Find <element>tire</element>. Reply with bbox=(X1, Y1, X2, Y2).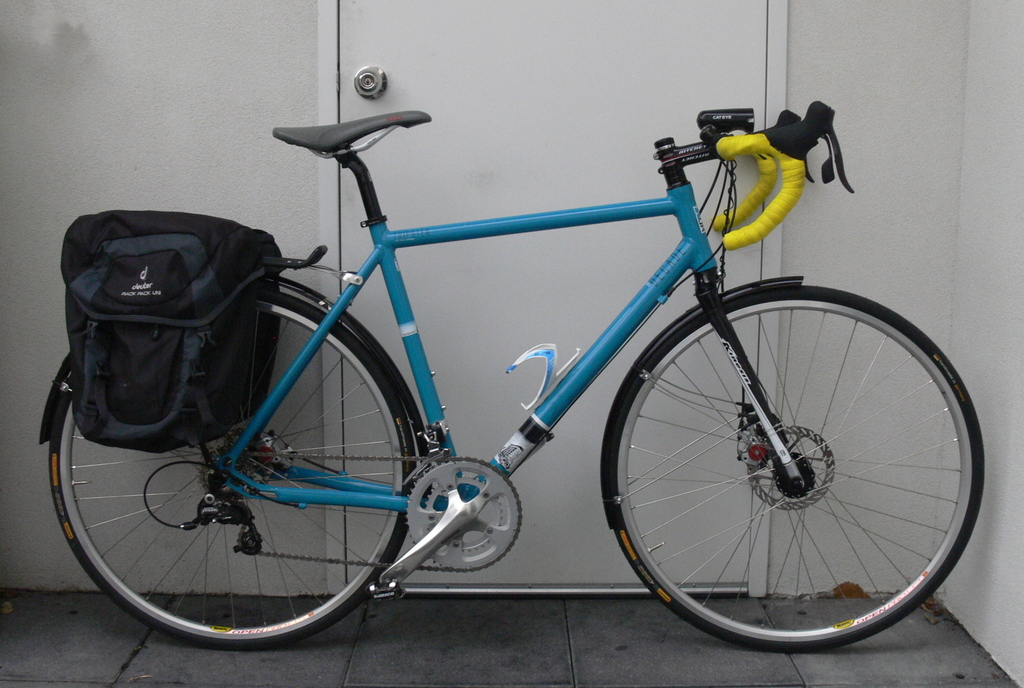
bbox=(48, 281, 423, 650).
